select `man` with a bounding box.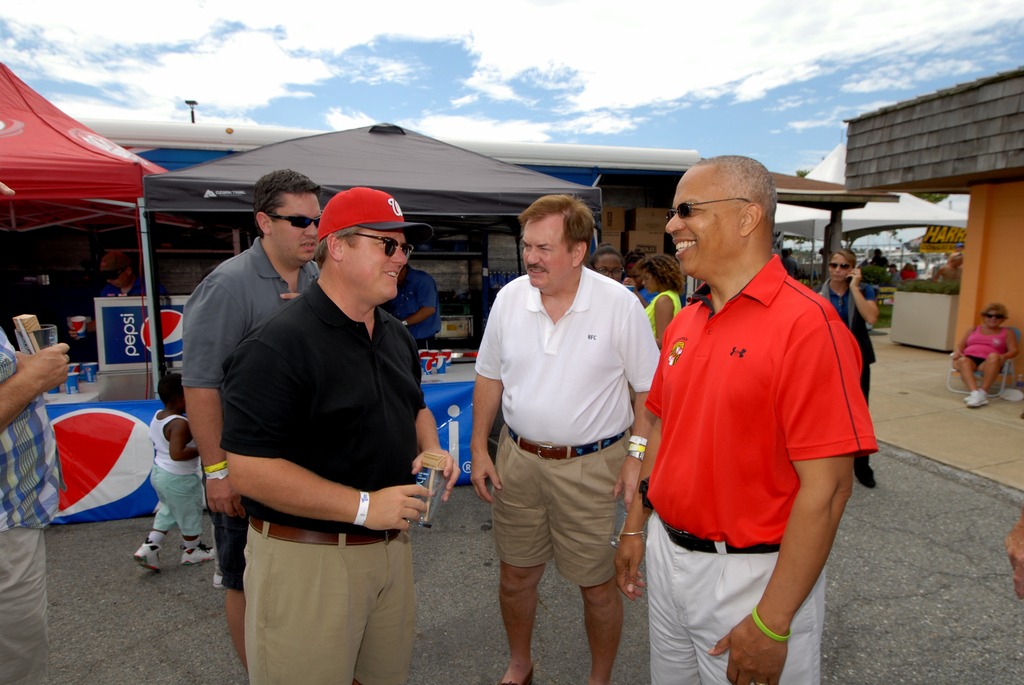
region(811, 232, 897, 496).
